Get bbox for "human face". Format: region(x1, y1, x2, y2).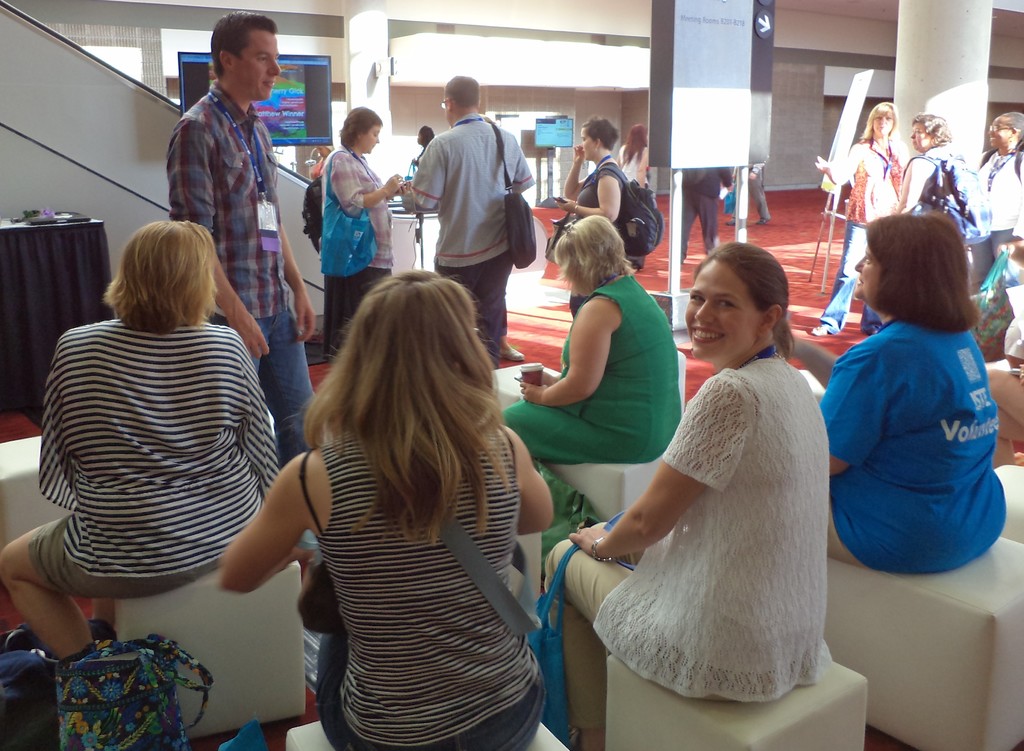
region(991, 115, 1014, 150).
